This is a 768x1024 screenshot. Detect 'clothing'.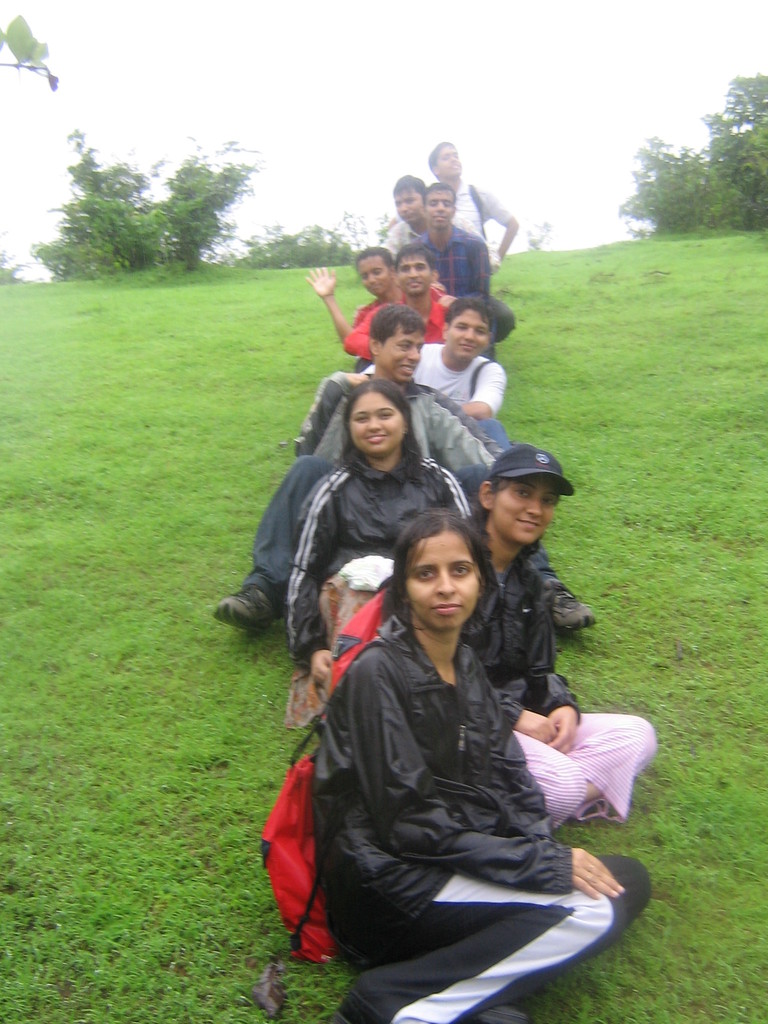
rect(383, 213, 420, 257).
